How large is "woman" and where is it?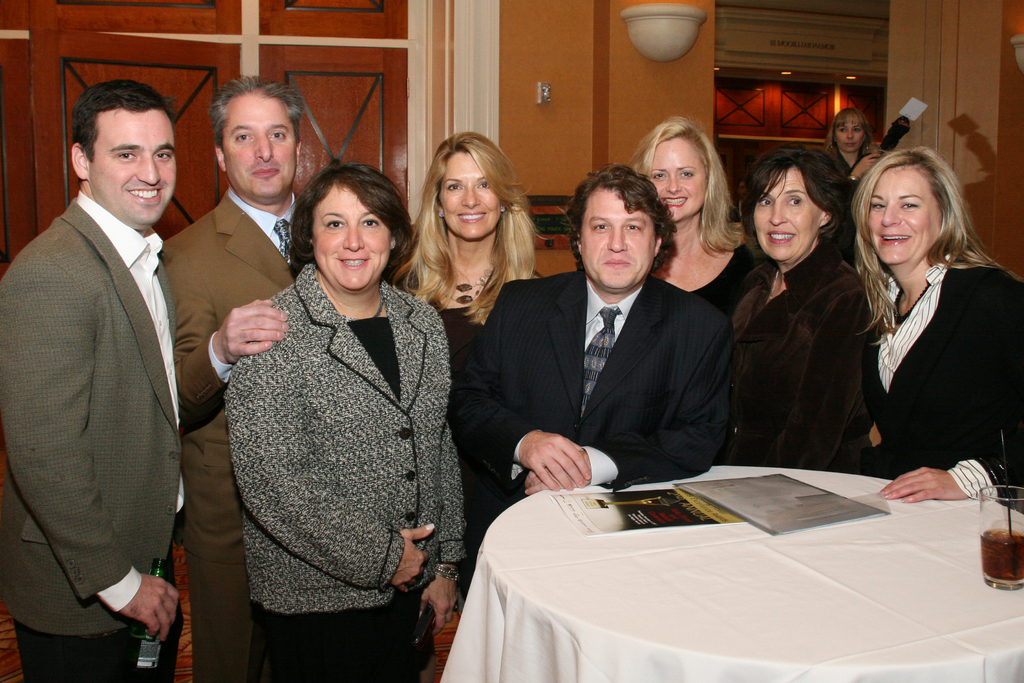
Bounding box: region(811, 106, 879, 223).
